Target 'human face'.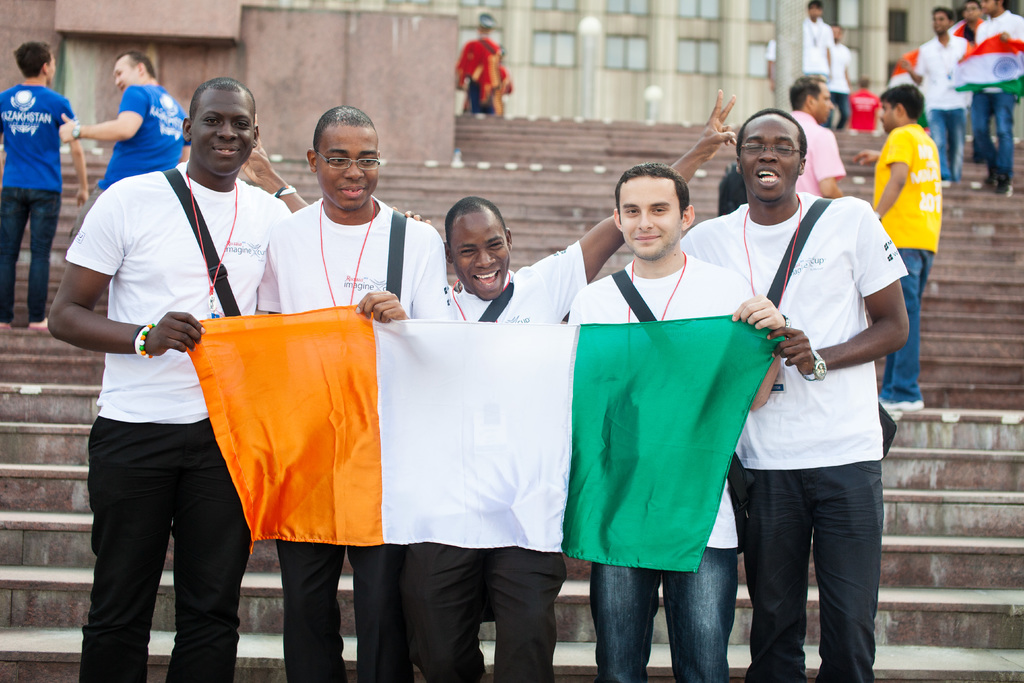
Target region: rect(982, 1, 1003, 15).
